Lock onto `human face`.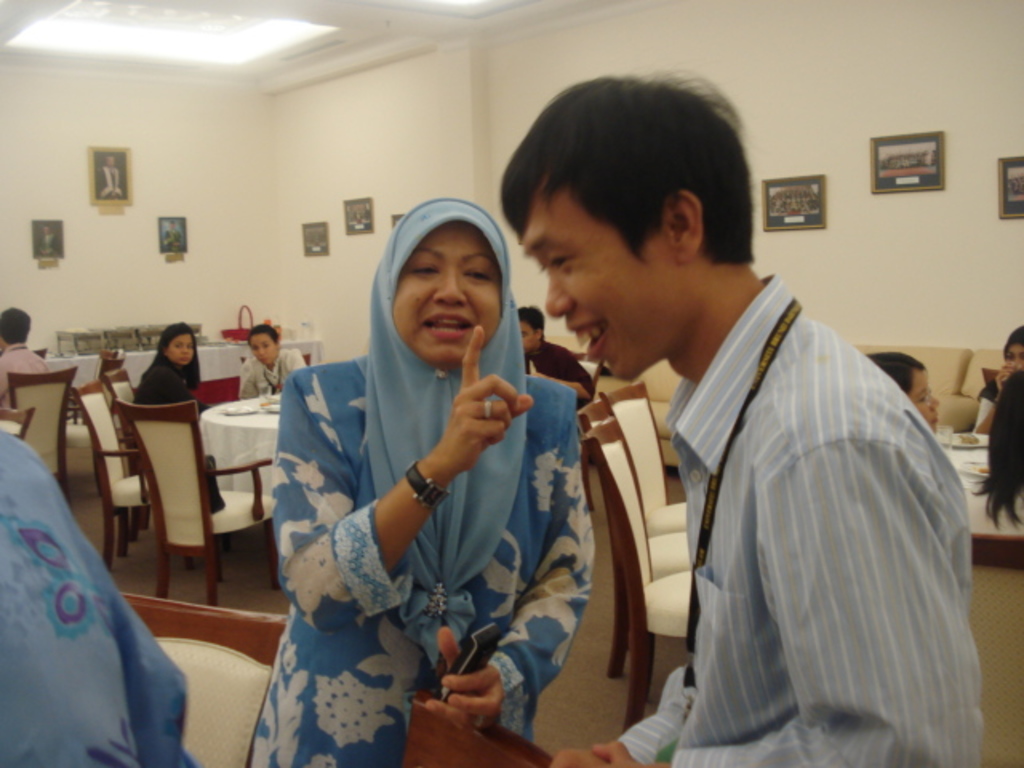
Locked: bbox=(520, 322, 541, 350).
